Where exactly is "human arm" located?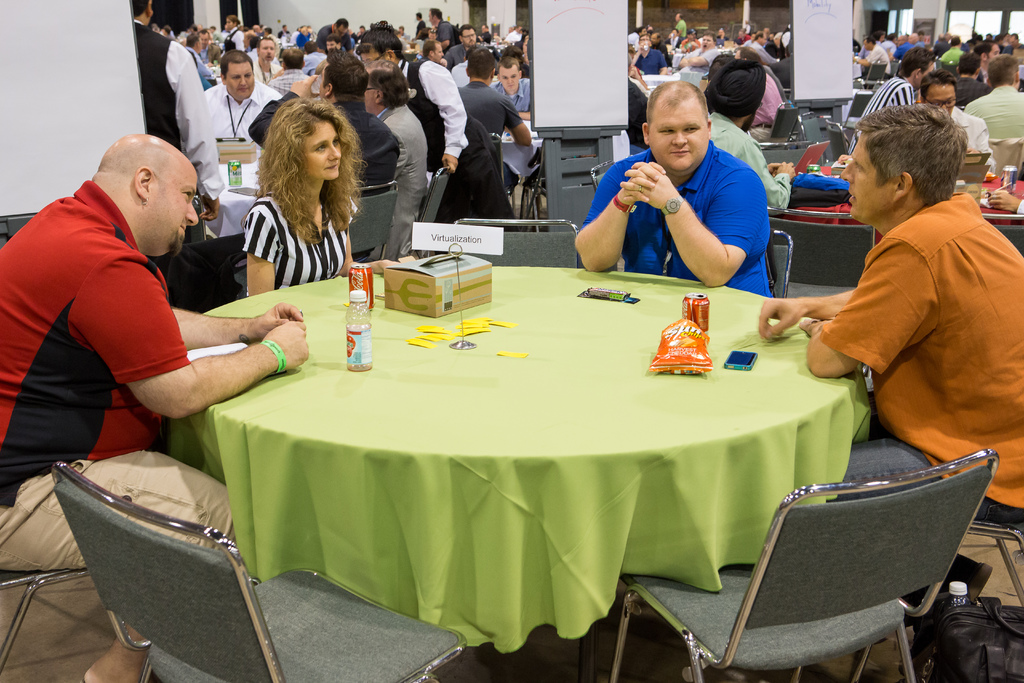
Its bounding box is 164 37 227 224.
